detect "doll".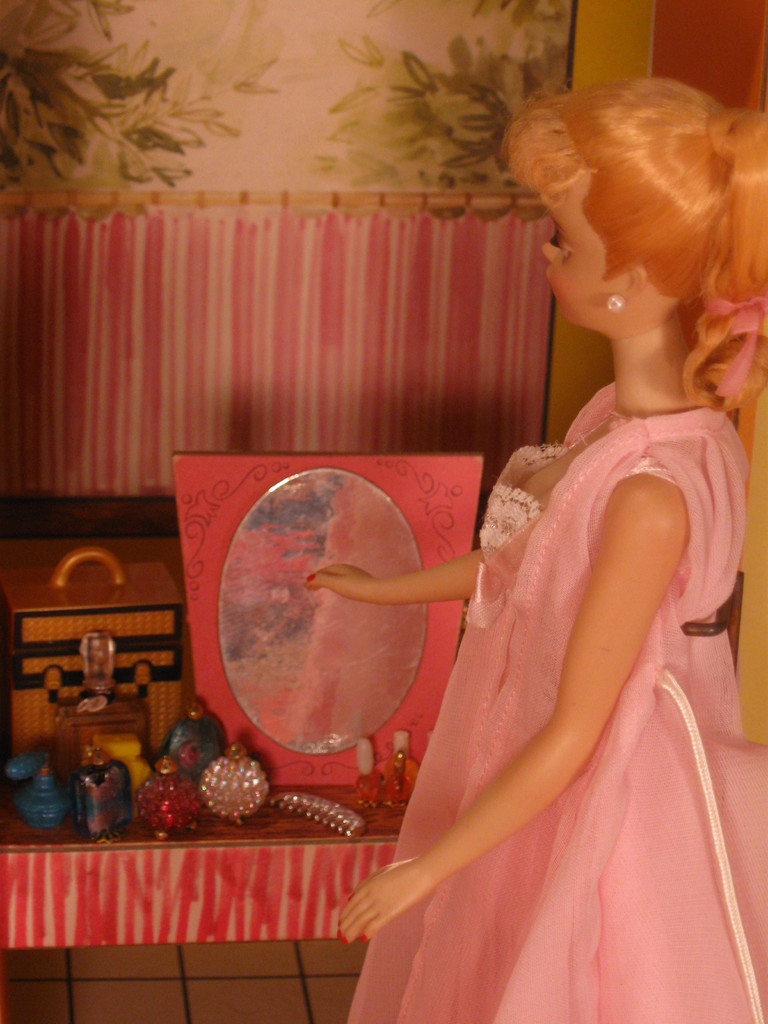
Detected at BBox(325, 71, 767, 1023).
